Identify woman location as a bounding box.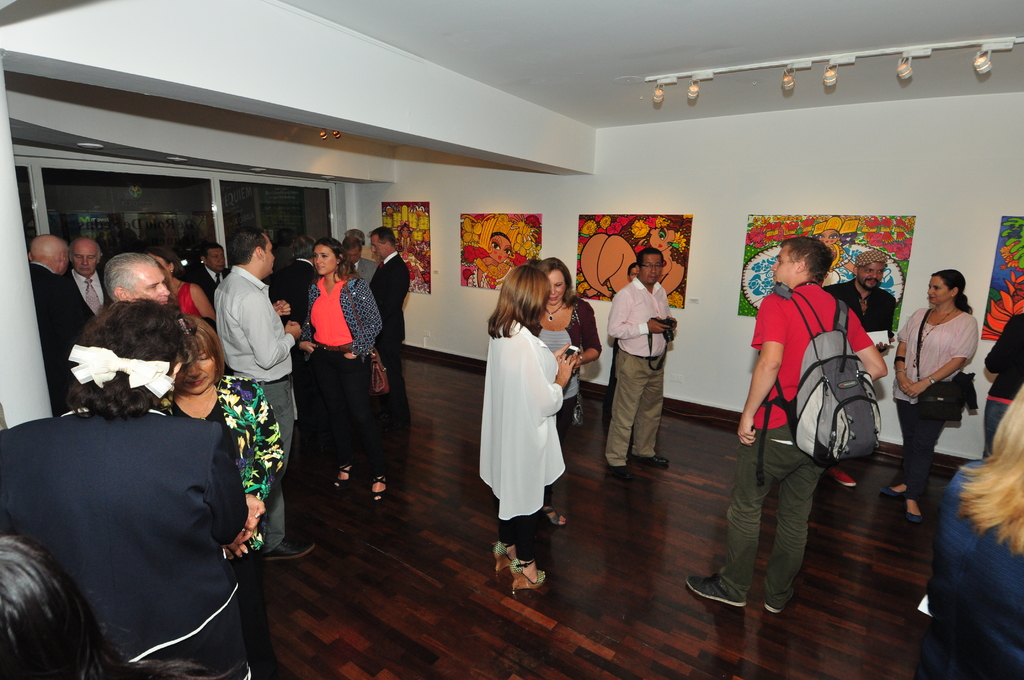
<bbox>297, 240, 381, 504</bbox>.
